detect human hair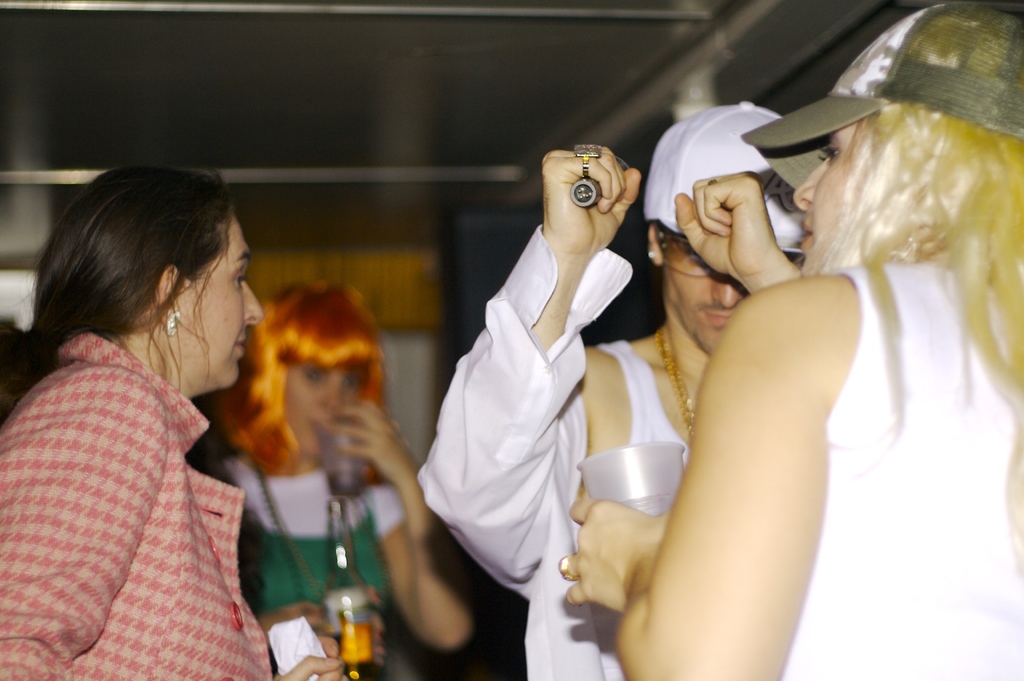
bbox=(25, 167, 255, 408)
